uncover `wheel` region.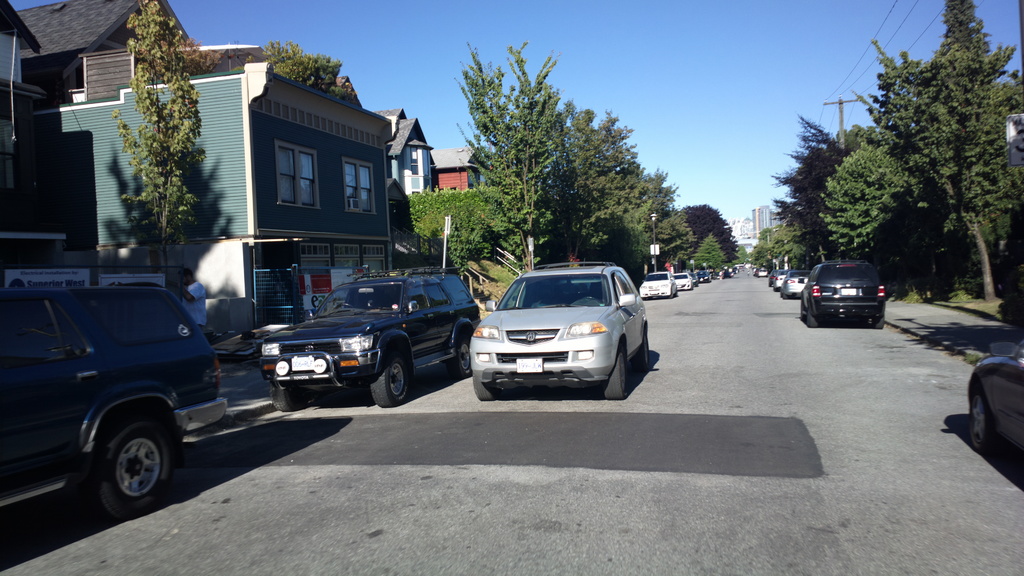
Uncovered: region(76, 407, 182, 520).
